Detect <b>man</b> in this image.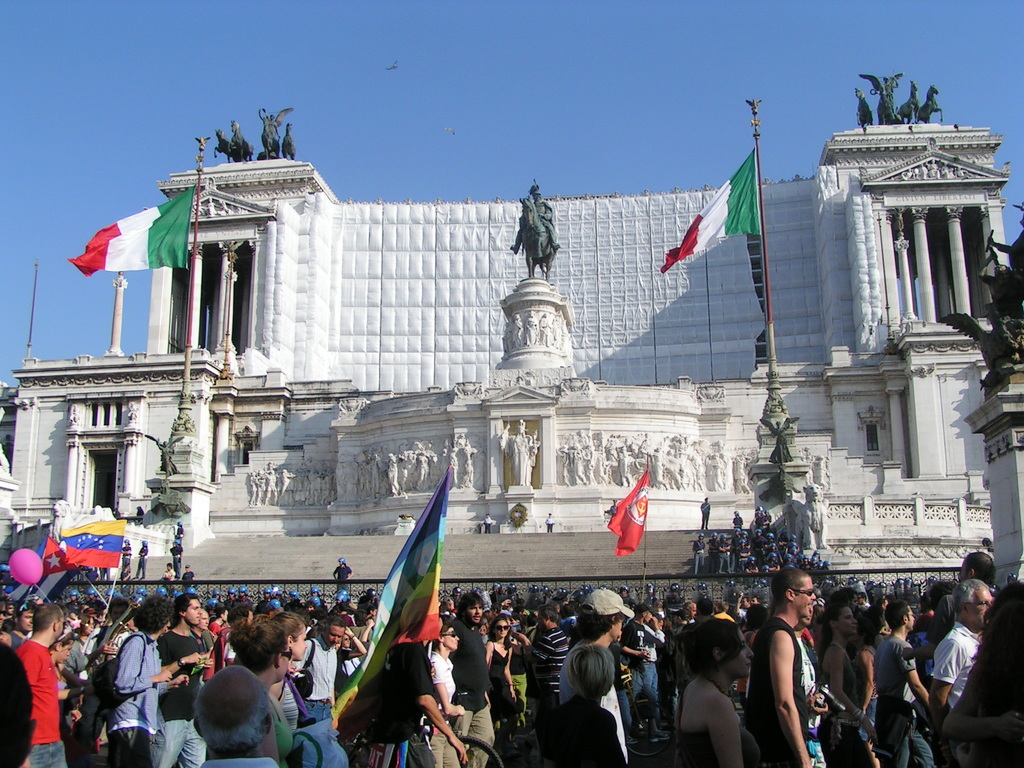
Detection: detection(280, 612, 350, 726).
